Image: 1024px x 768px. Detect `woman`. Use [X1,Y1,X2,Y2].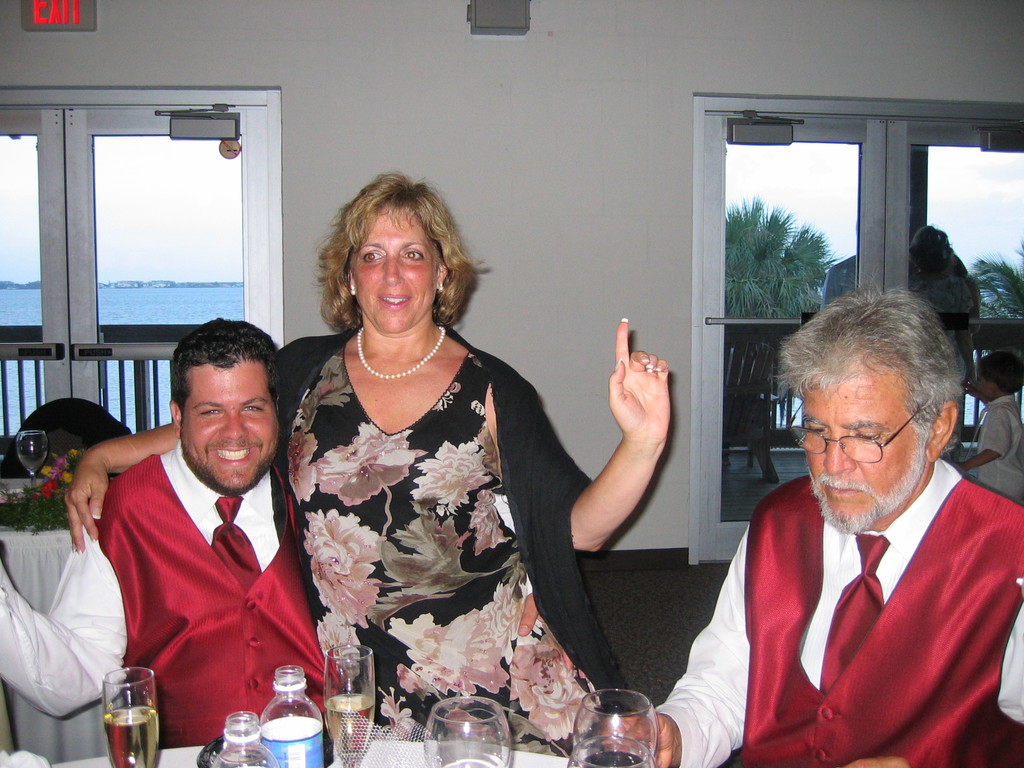
[68,169,671,755].
